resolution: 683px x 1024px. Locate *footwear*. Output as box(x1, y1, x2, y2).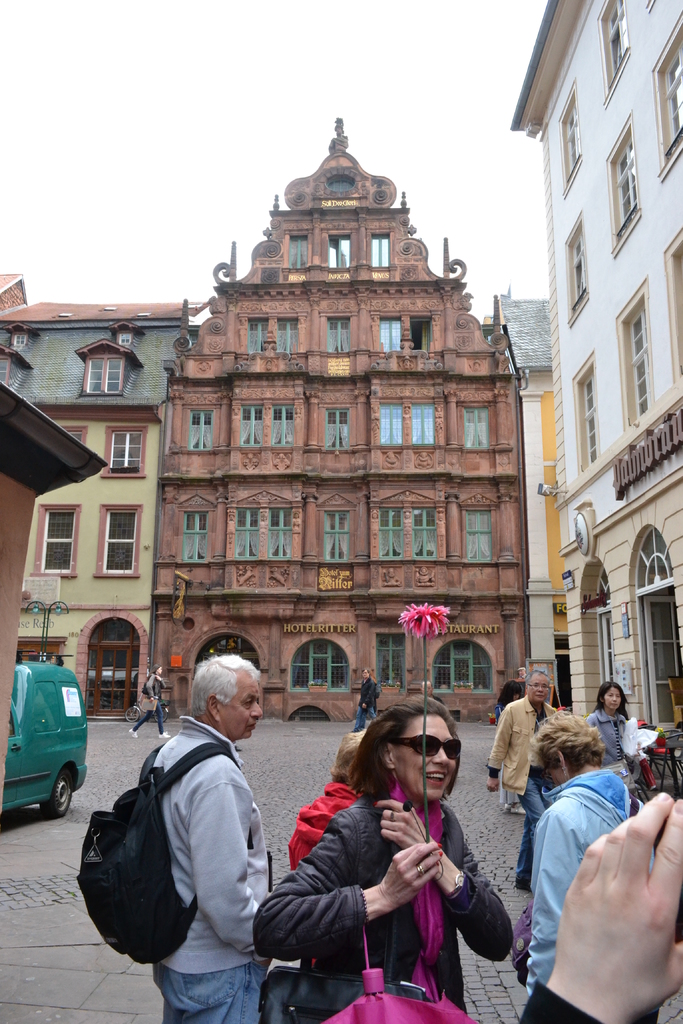
box(506, 805, 527, 814).
